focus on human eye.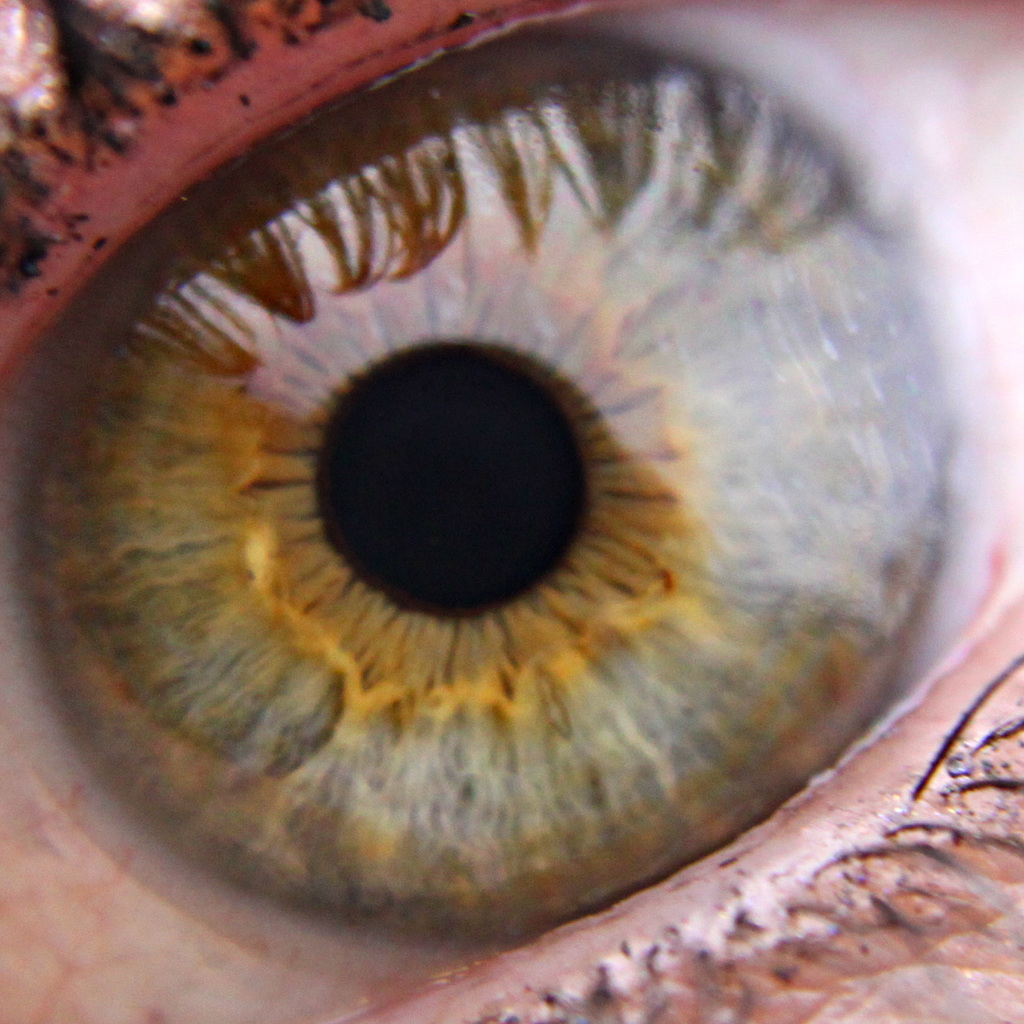
Focused at [x1=0, y1=0, x2=1023, y2=1023].
